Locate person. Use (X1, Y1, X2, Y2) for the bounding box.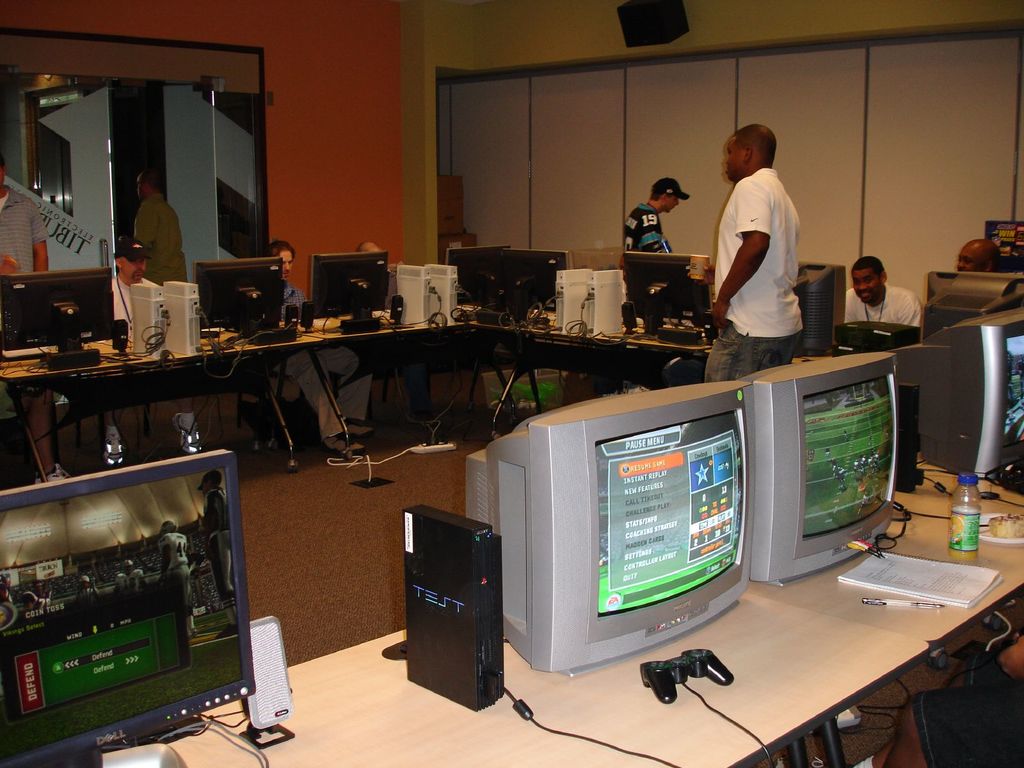
(115, 232, 161, 338).
